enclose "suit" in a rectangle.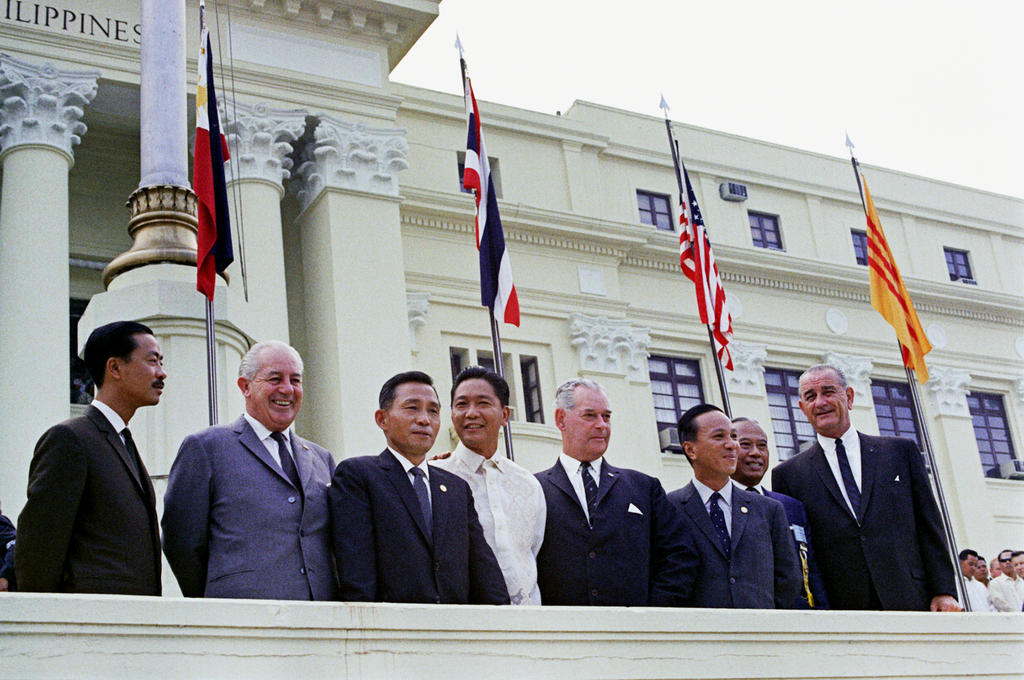
(left=666, top=476, right=813, bottom=607).
